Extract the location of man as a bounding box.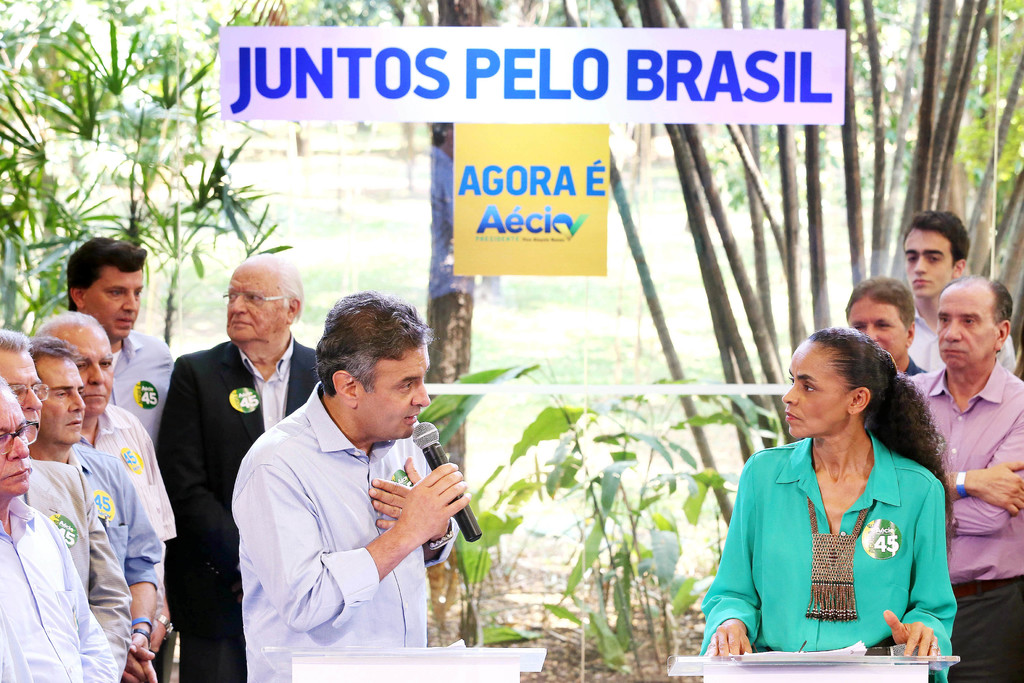
[x1=844, y1=276, x2=929, y2=375].
